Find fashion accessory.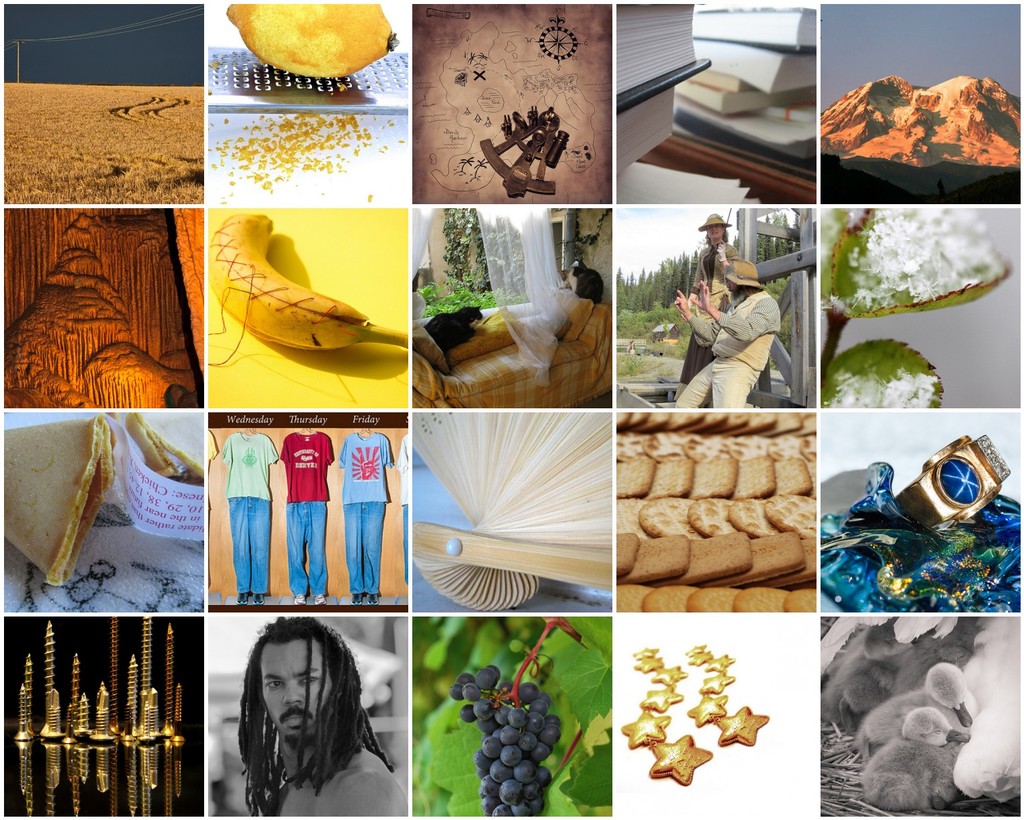
locate(724, 261, 764, 285).
